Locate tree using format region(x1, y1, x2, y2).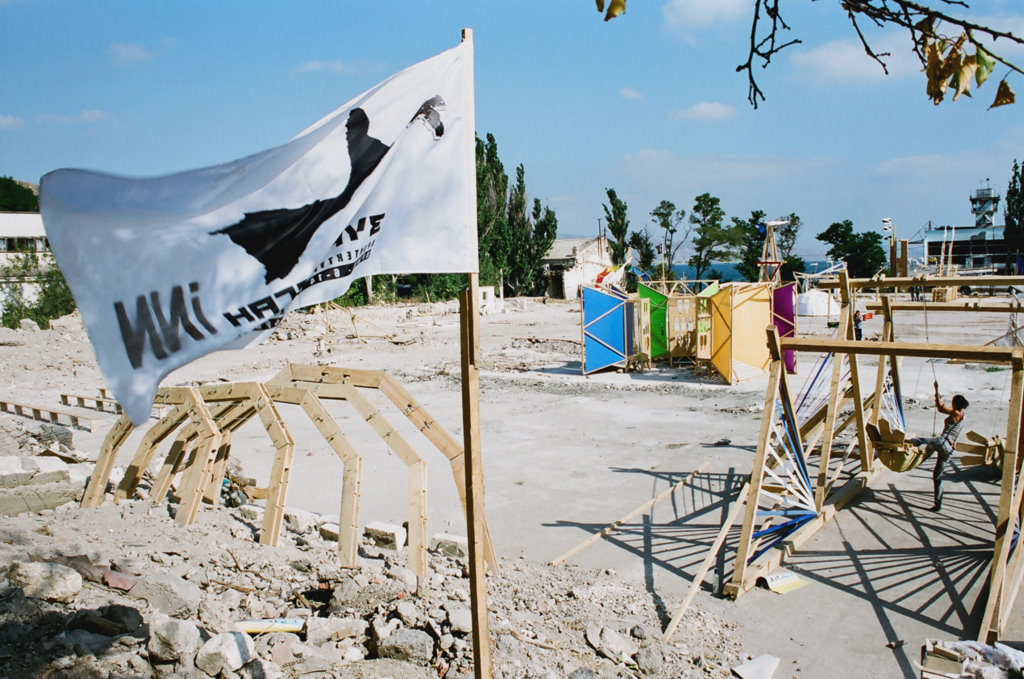
region(651, 199, 682, 280).
